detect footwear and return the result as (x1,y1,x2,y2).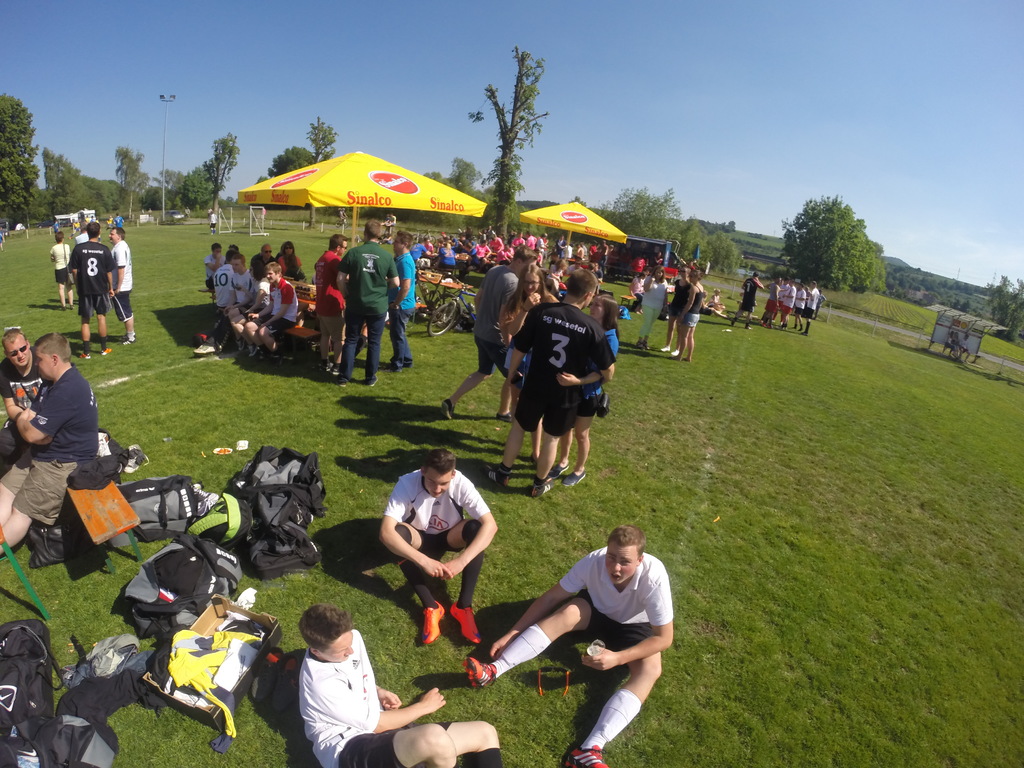
(79,353,92,358).
